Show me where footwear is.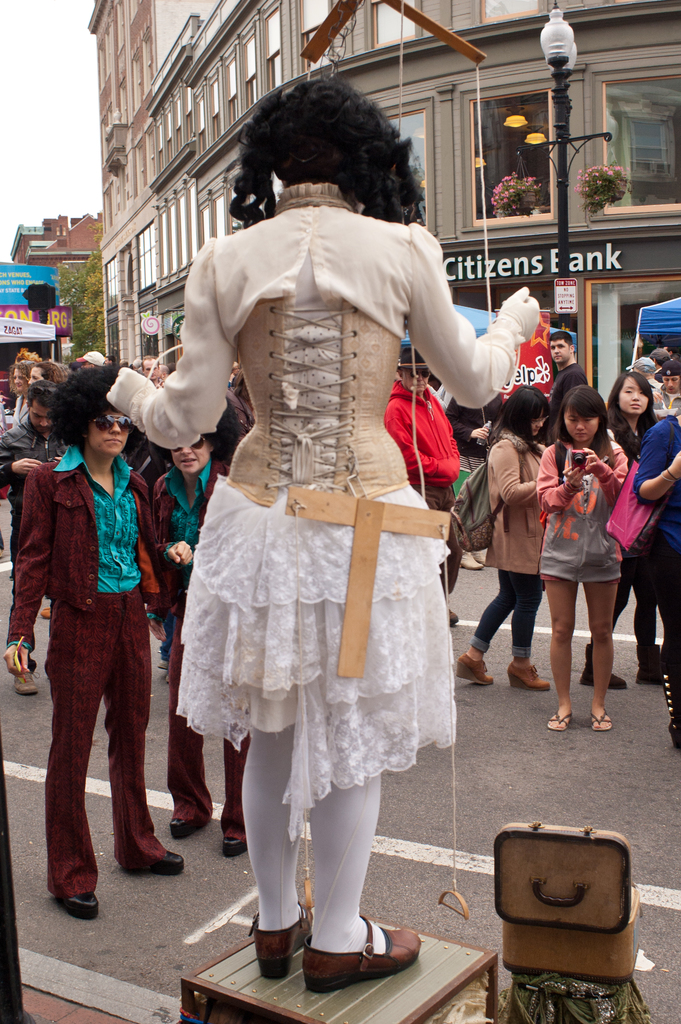
footwear is at <region>454, 652, 497, 688</region>.
